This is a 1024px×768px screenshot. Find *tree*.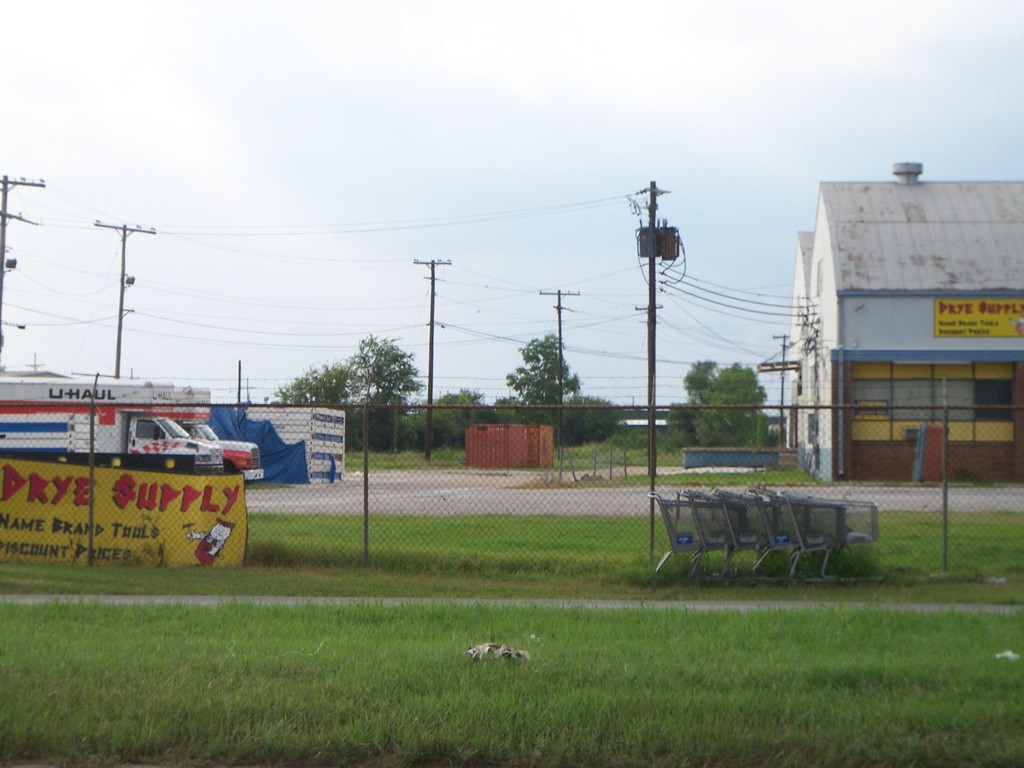
Bounding box: Rect(562, 391, 629, 445).
